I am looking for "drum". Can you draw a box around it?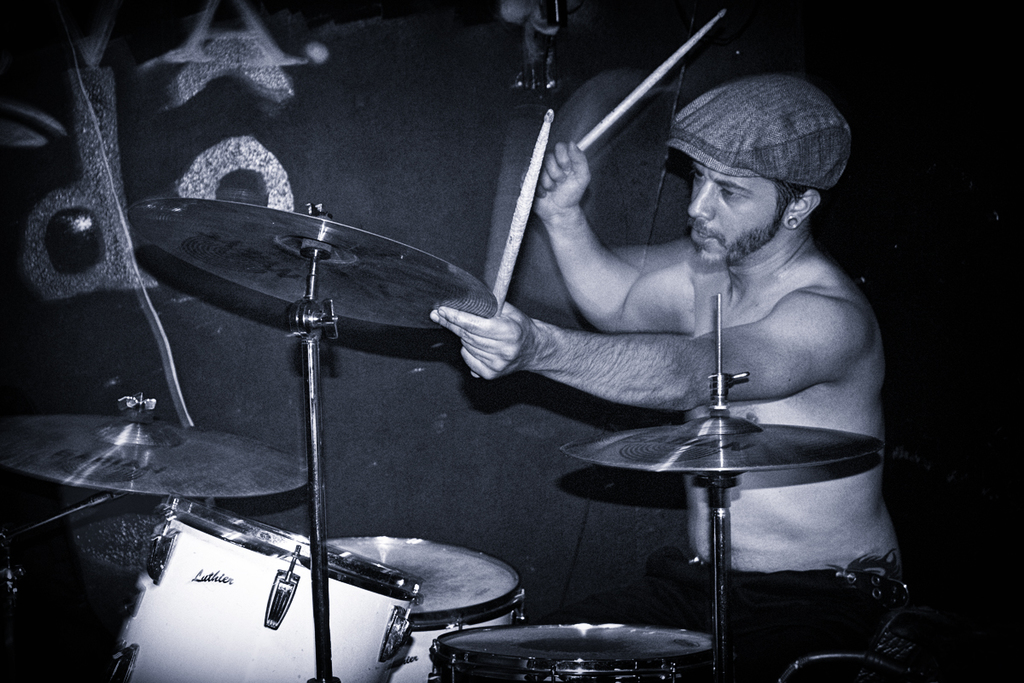
Sure, the bounding box is crop(108, 498, 420, 682).
